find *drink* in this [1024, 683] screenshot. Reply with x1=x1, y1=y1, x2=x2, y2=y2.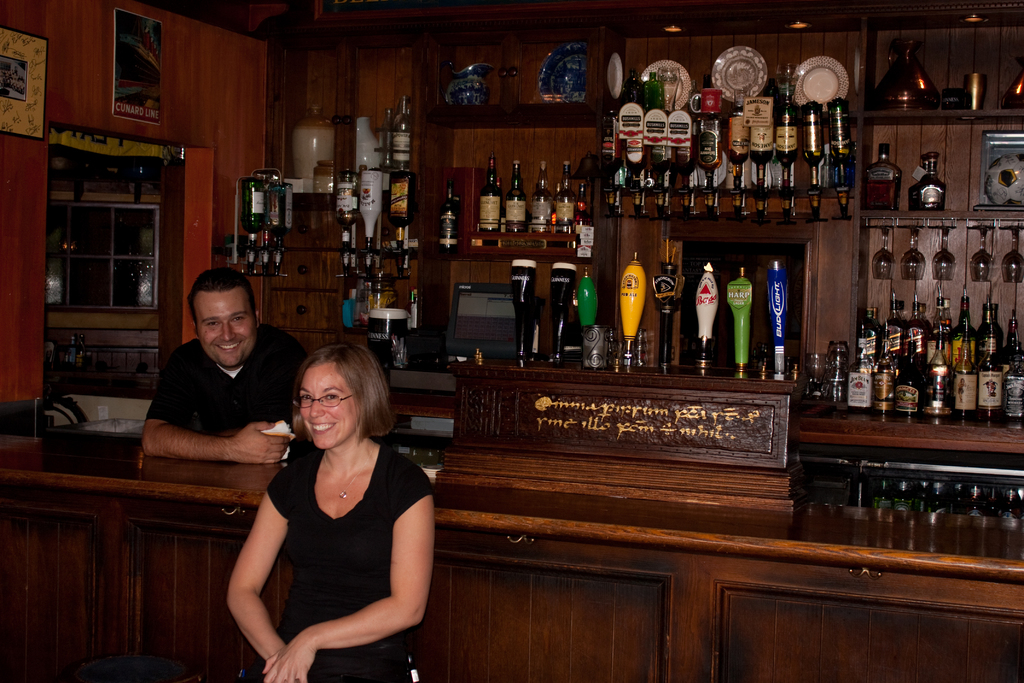
x1=500, y1=158, x2=527, y2=234.
